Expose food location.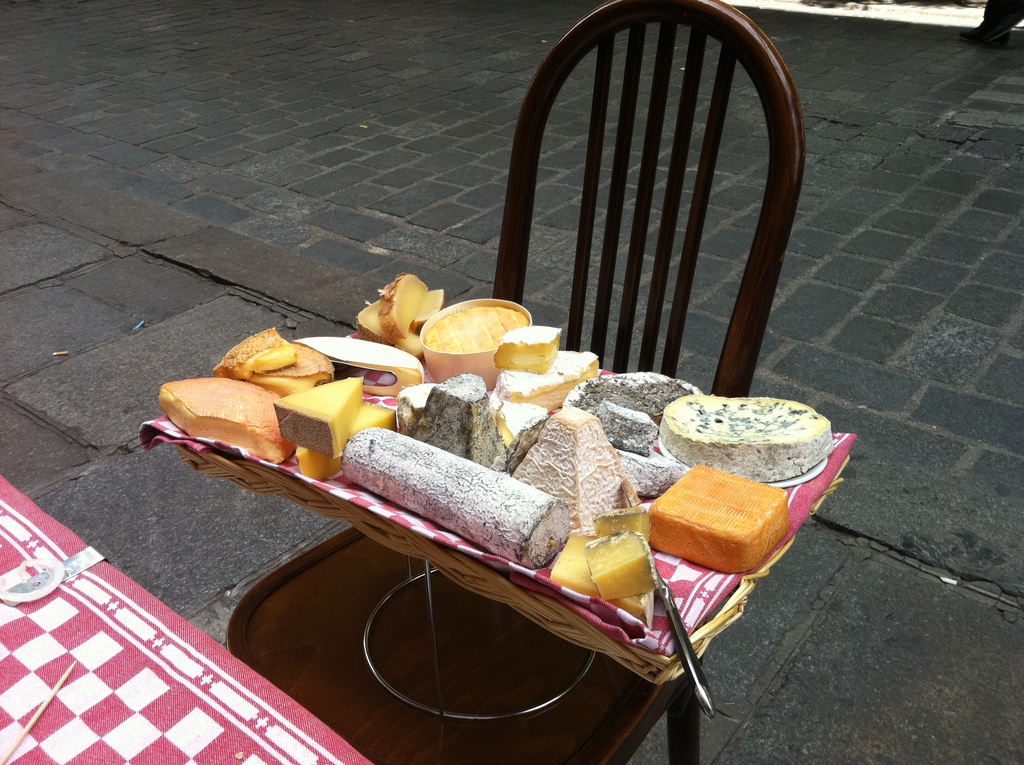
Exposed at <region>649, 462, 782, 564</region>.
